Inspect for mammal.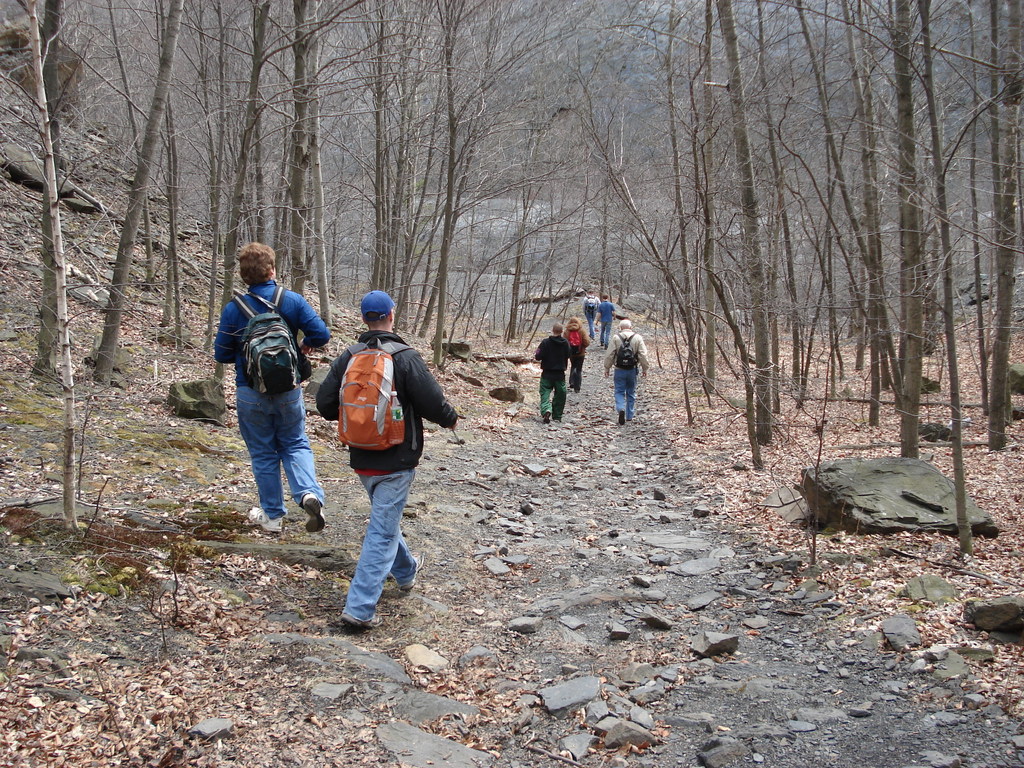
Inspection: [x1=603, y1=321, x2=651, y2=422].
